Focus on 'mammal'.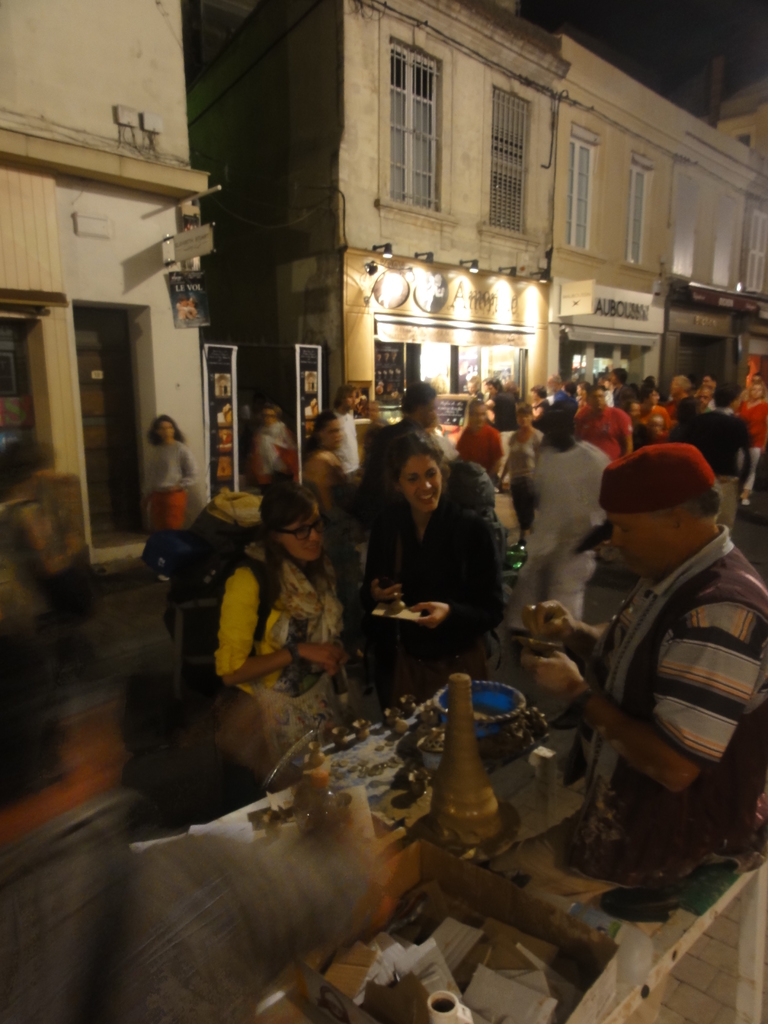
Focused at [0,620,399,1023].
